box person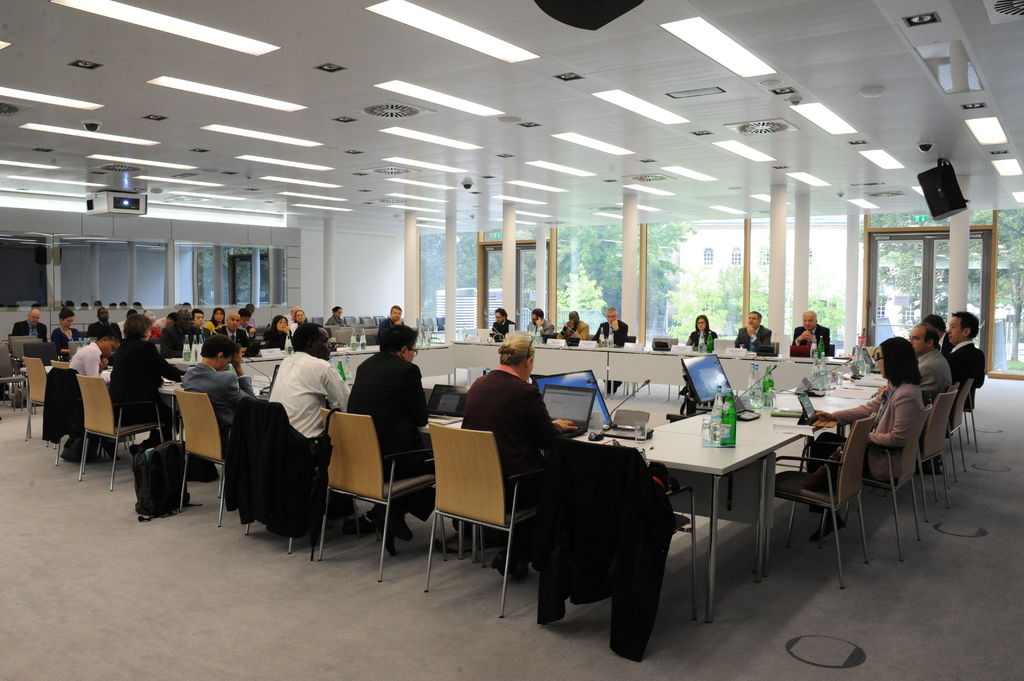
rect(460, 333, 579, 572)
